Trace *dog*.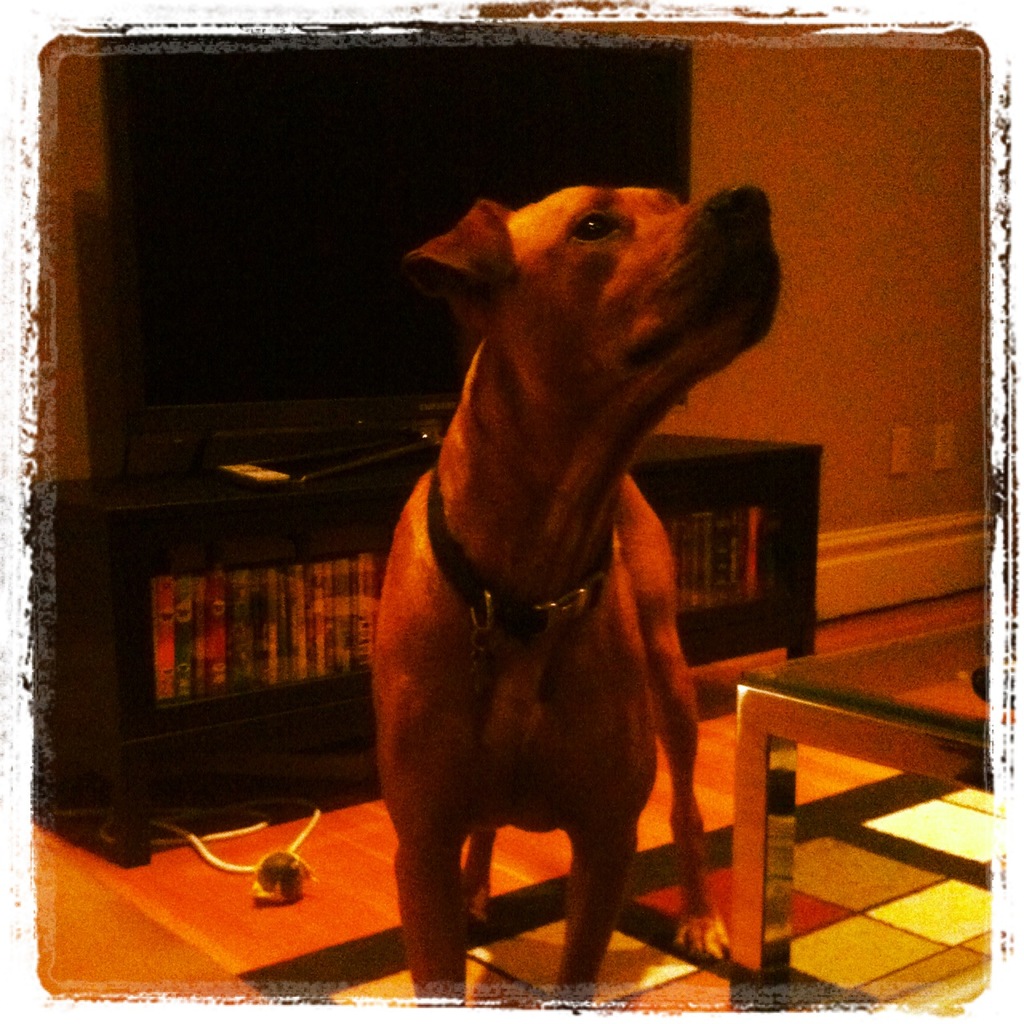
Traced to bbox=[360, 174, 802, 1011].
